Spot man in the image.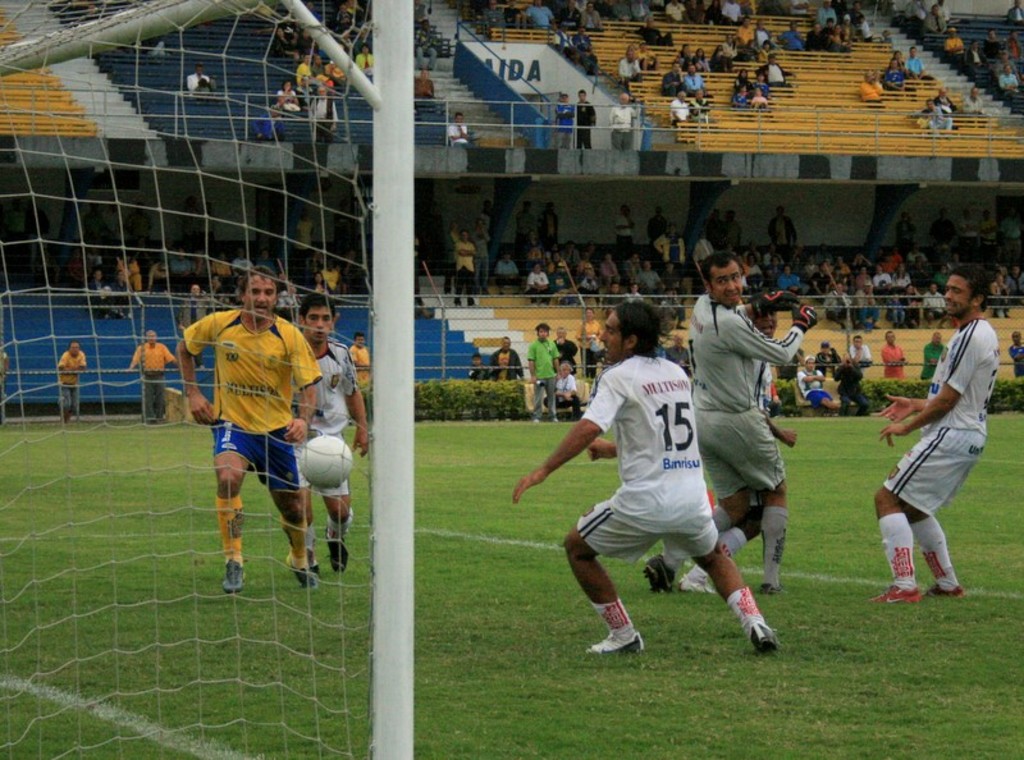
man found at box=[689, 88, 714, 119].
